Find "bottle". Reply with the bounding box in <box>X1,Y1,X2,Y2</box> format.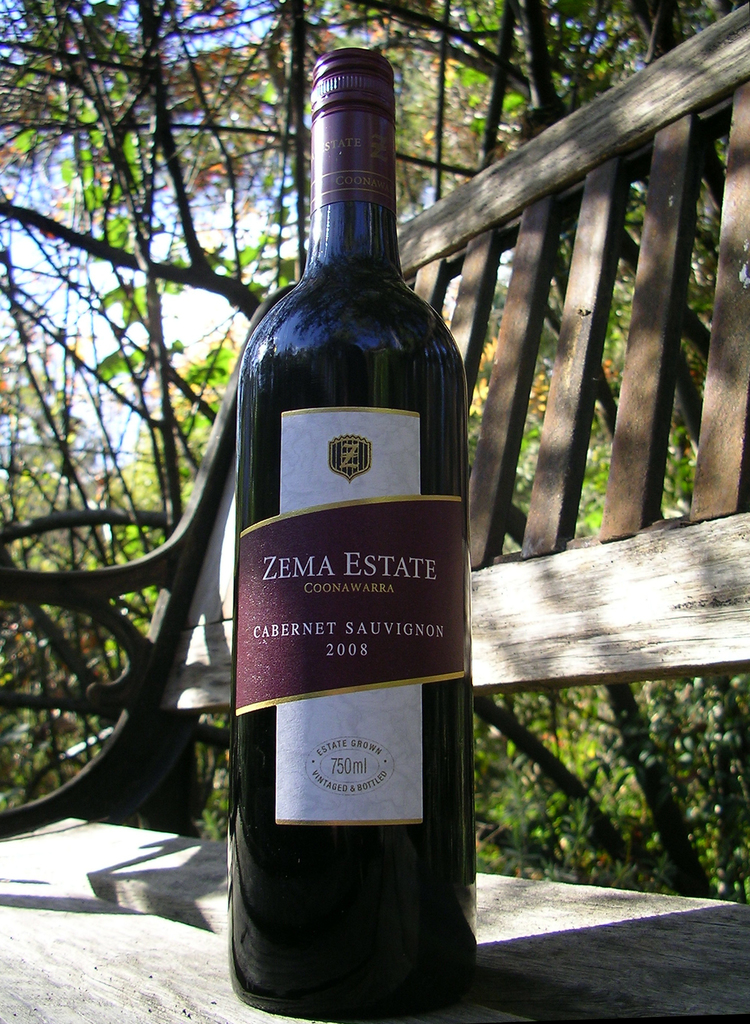
<box>206,91,472,1000</box>.
